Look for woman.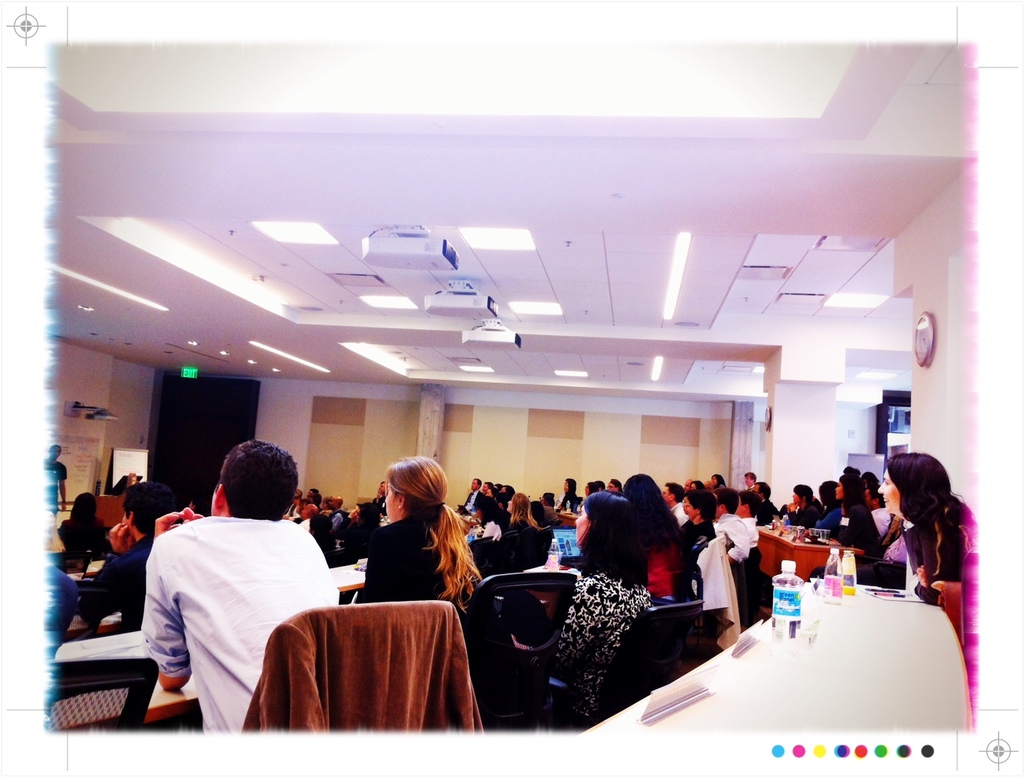
Found: bbox=[351, 465, 480, 654].
